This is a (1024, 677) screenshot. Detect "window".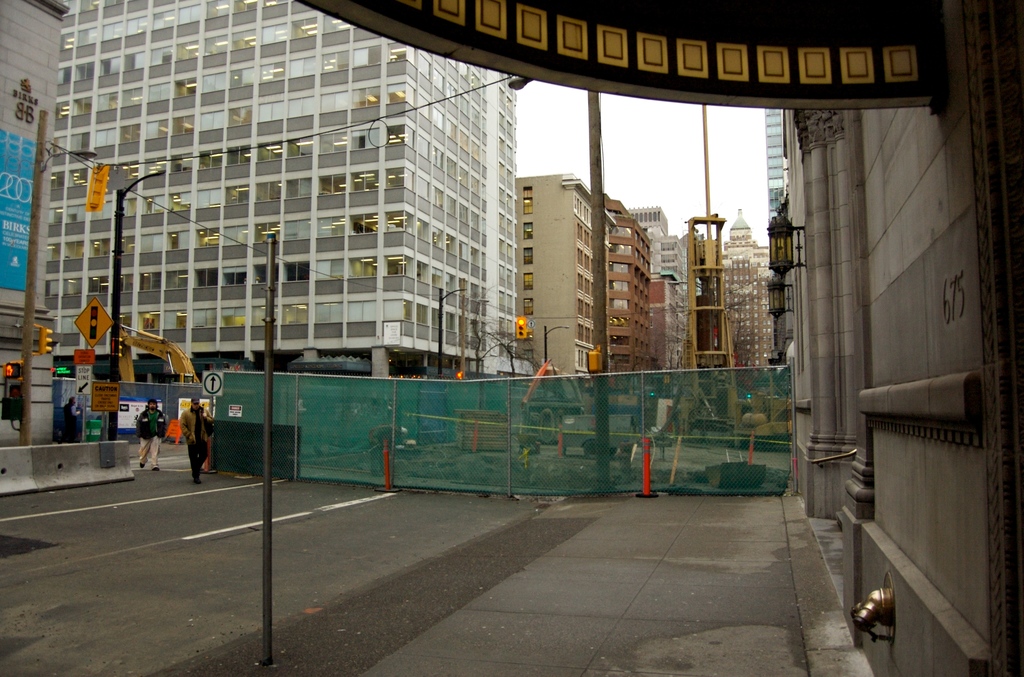
rect(166, 157, 190, 187).
